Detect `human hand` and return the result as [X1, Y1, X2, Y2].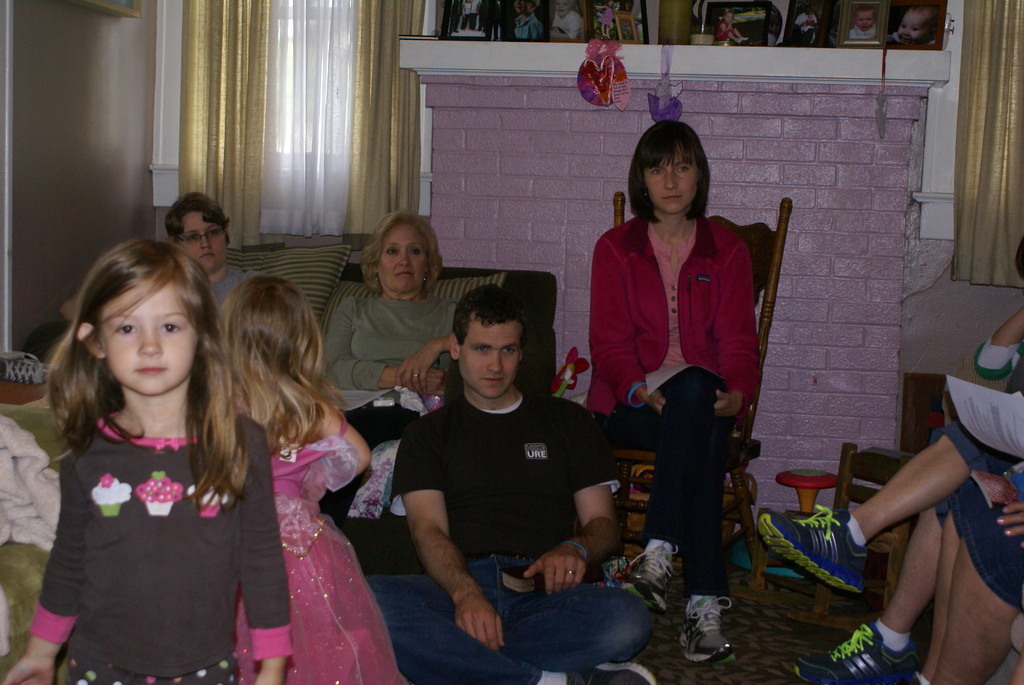
[521, 535, 594, 616].
